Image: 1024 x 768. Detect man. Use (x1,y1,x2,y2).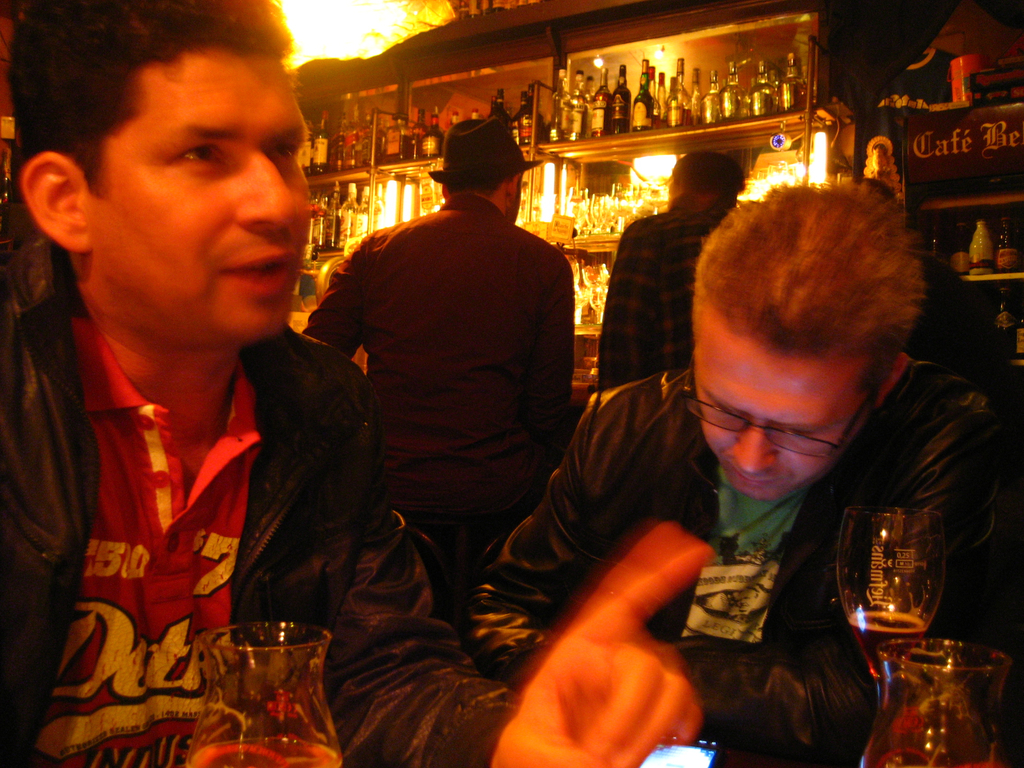
(0,0,714,767).
